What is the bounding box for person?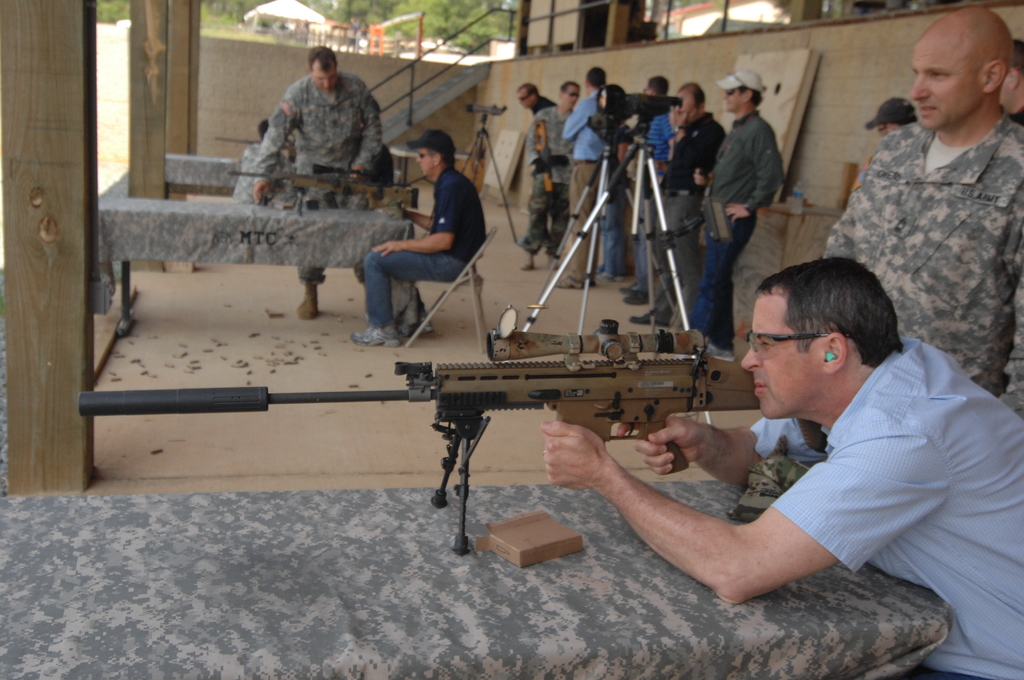
x1=554 y1=55 x2=608 y2=294.
